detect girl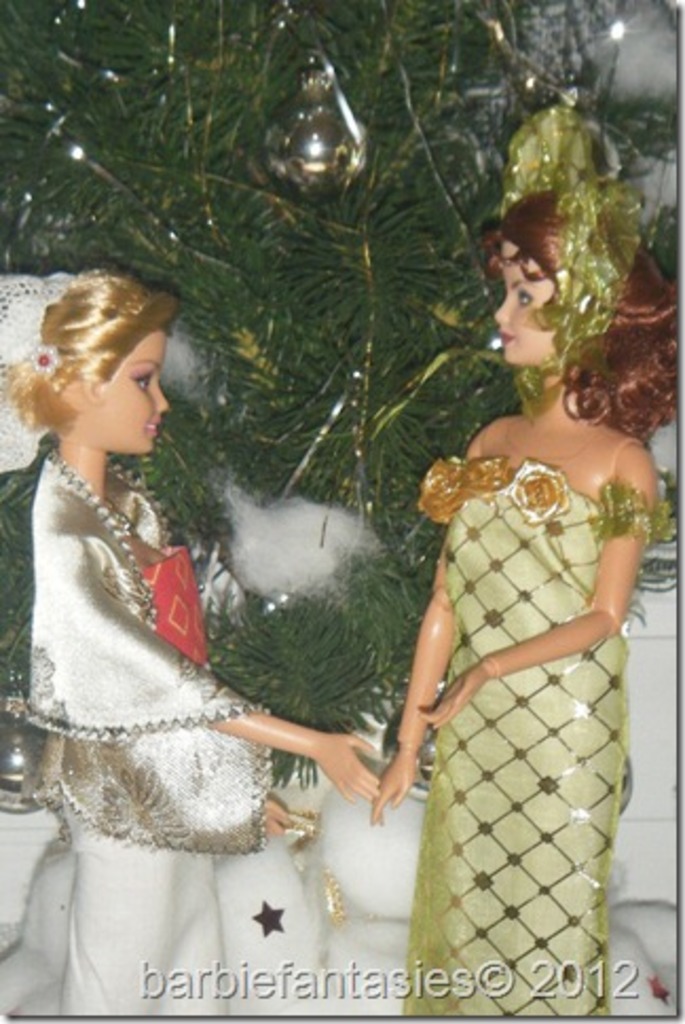
372 102 677 1018
